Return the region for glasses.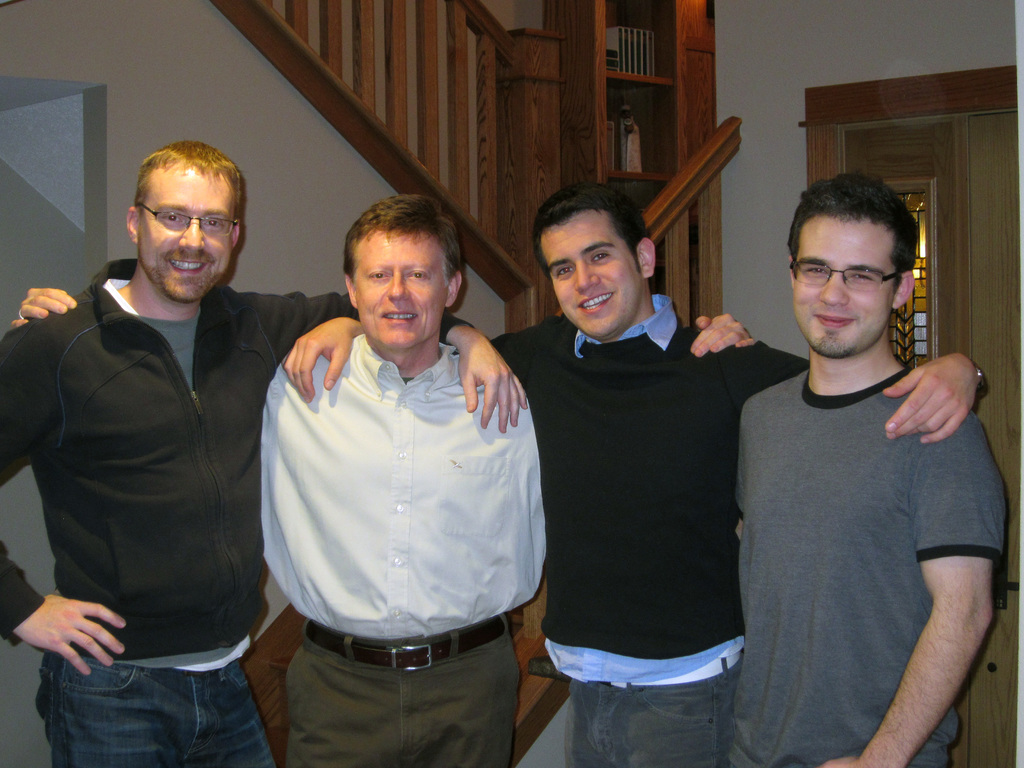
<box>787,258,904,294</box>.
